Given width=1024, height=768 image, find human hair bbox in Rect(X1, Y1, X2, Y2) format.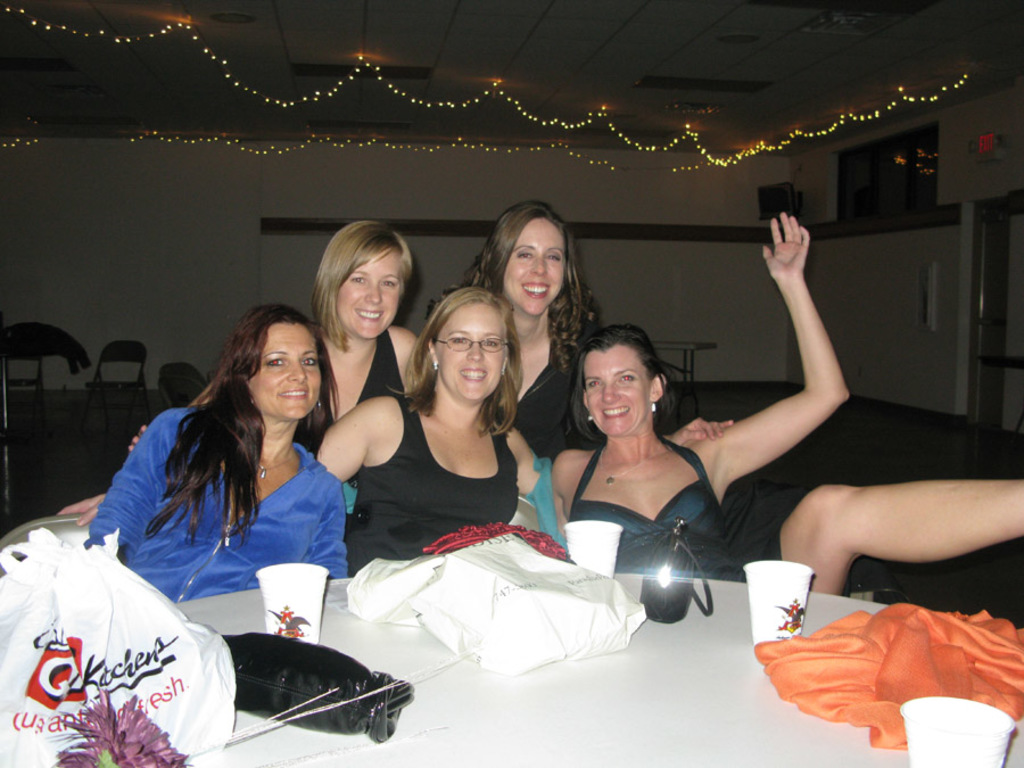
Rect(141, 302, 341, 548).
